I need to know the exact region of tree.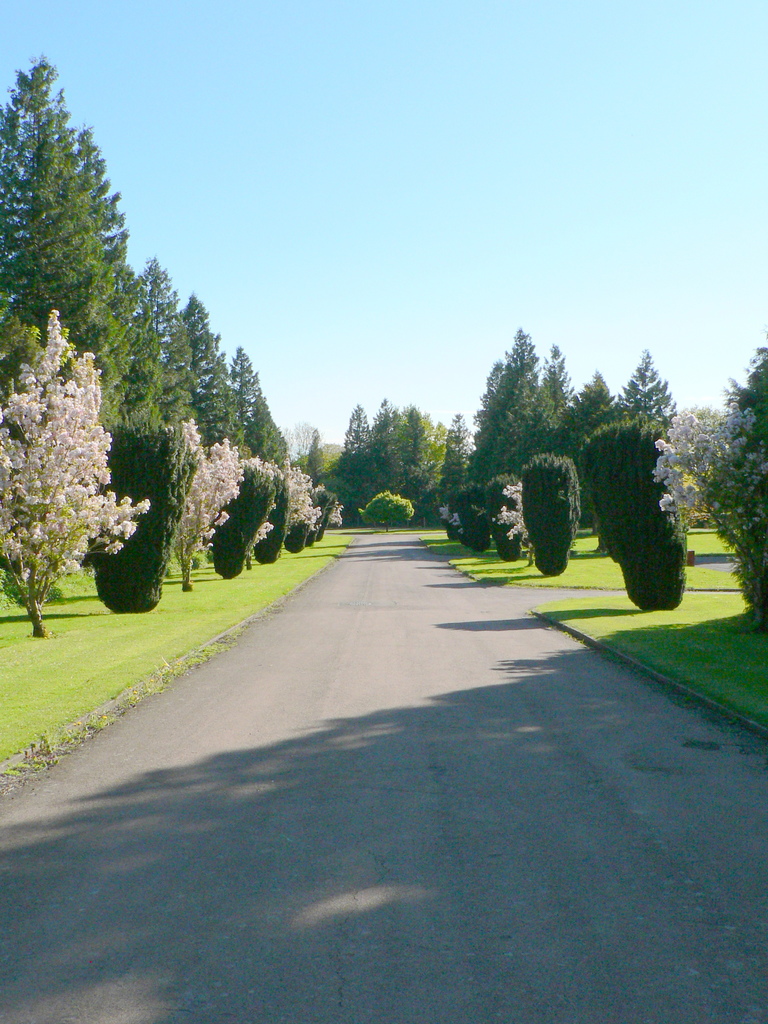
Region: [523, 451, 591, 599].
